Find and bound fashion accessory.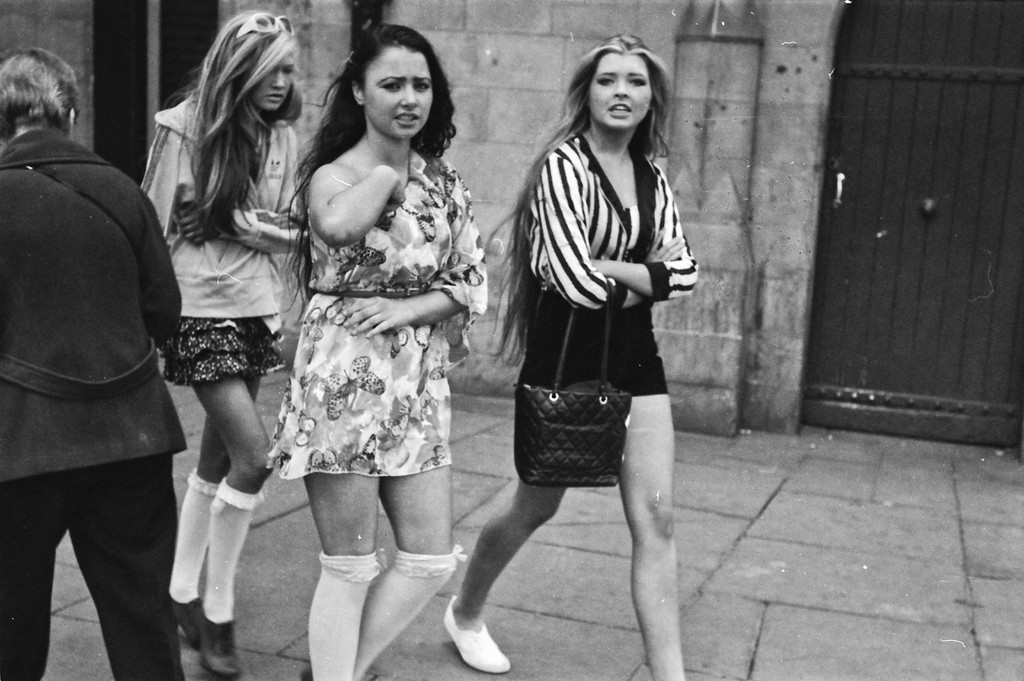
Bound: (left=191, top=605, right=243, bottom=678).
